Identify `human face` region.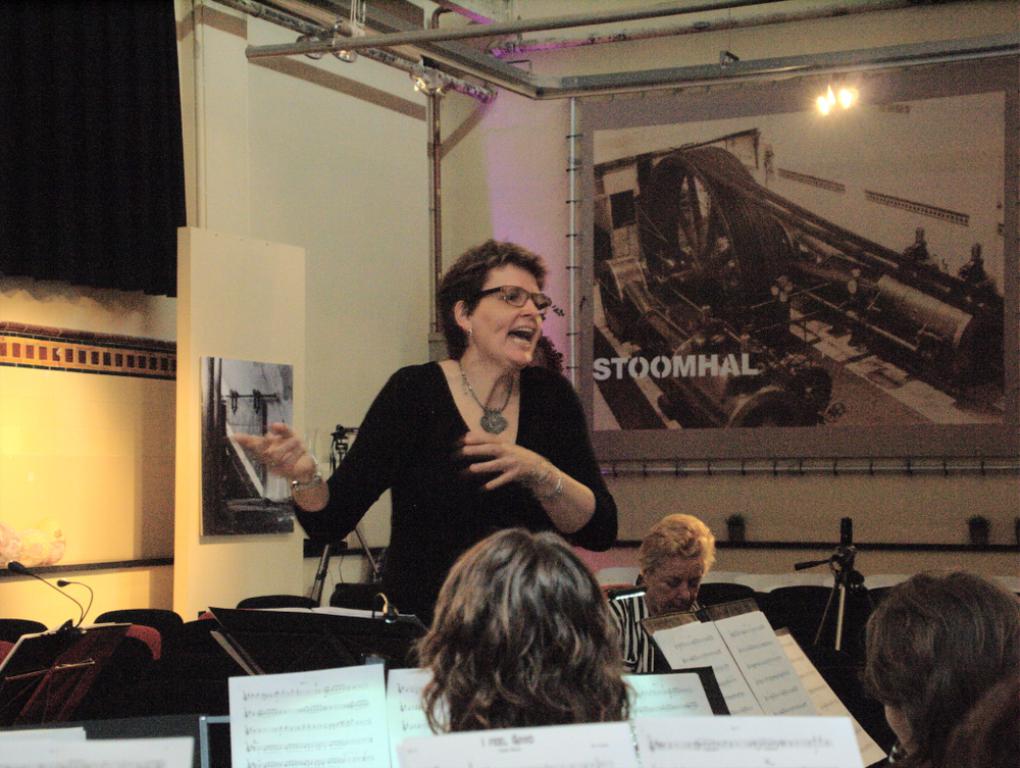
Region: 643/558/705/612.
